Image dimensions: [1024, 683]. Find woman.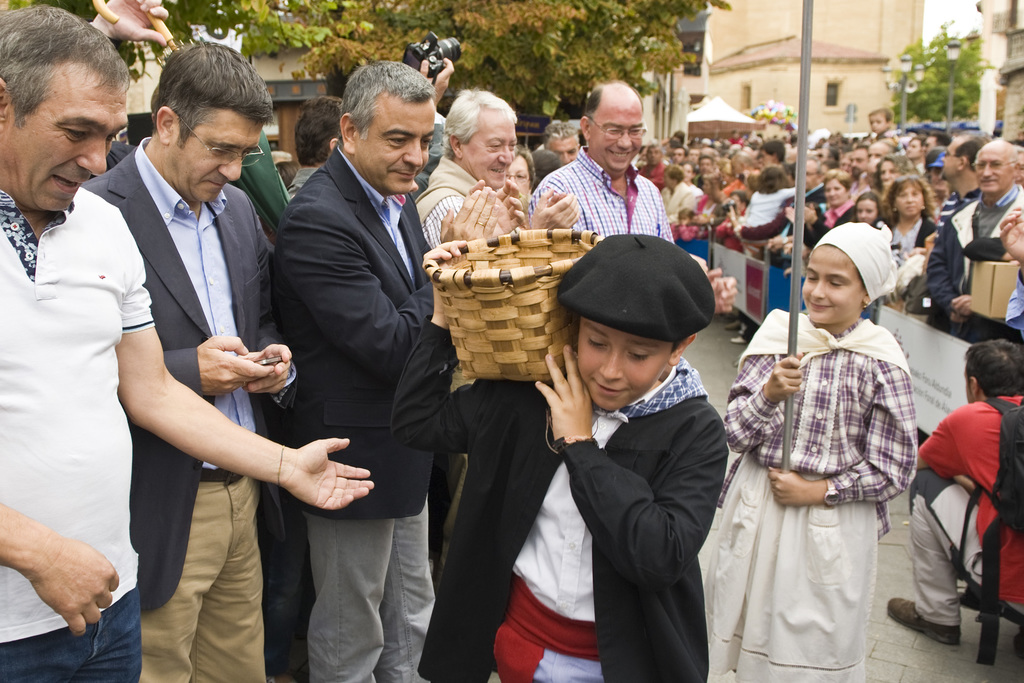
[left=661, top=167, right=695, bottom=227].
